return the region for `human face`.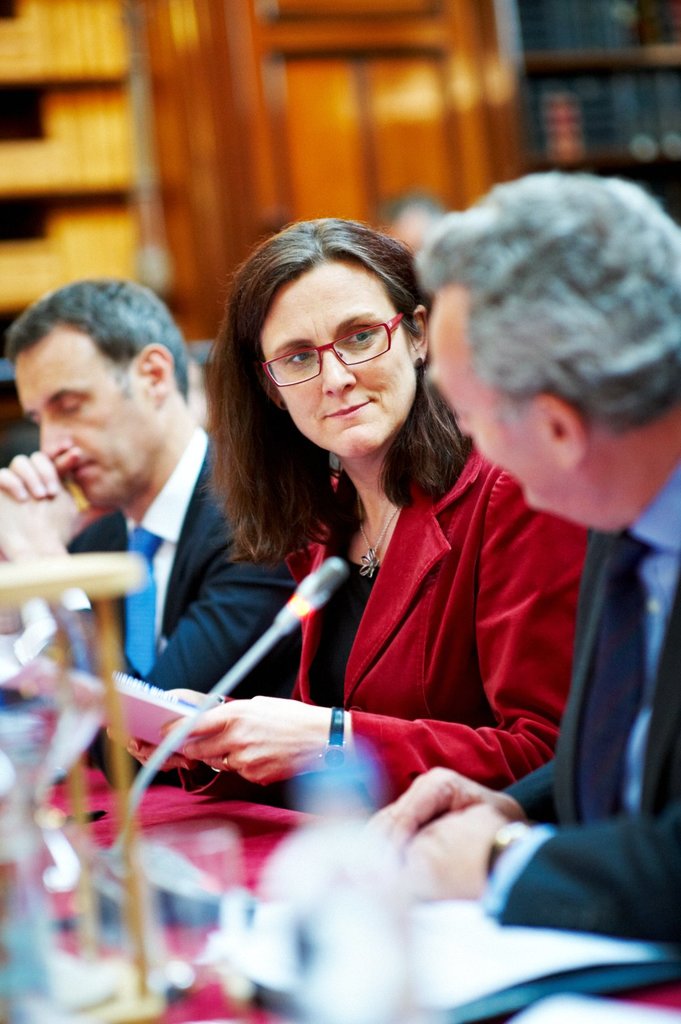
box(433, 295, 561, 516).
